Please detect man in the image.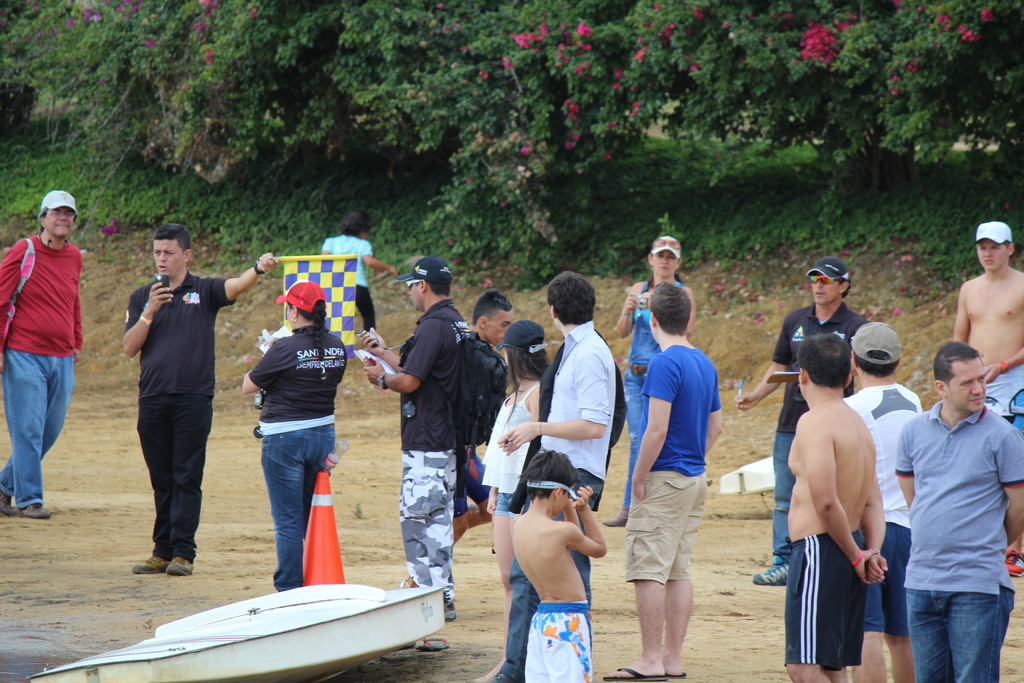
rect(0, 187, 83, 523).
